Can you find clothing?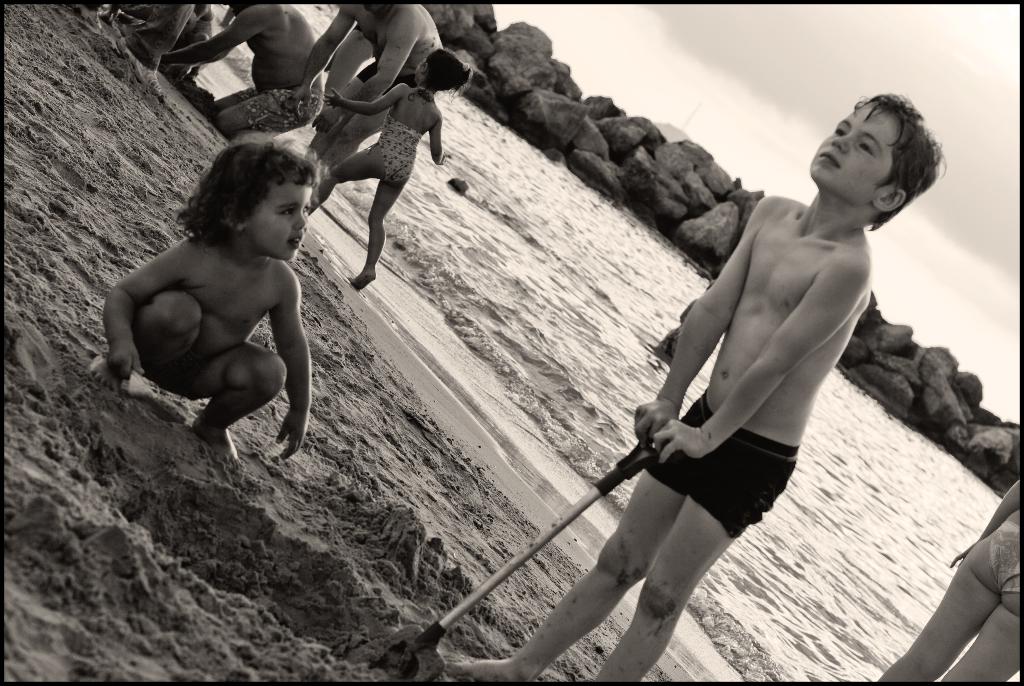
Yes, bounding box: <bbox>368, 122, 432, 184</bbox>.
